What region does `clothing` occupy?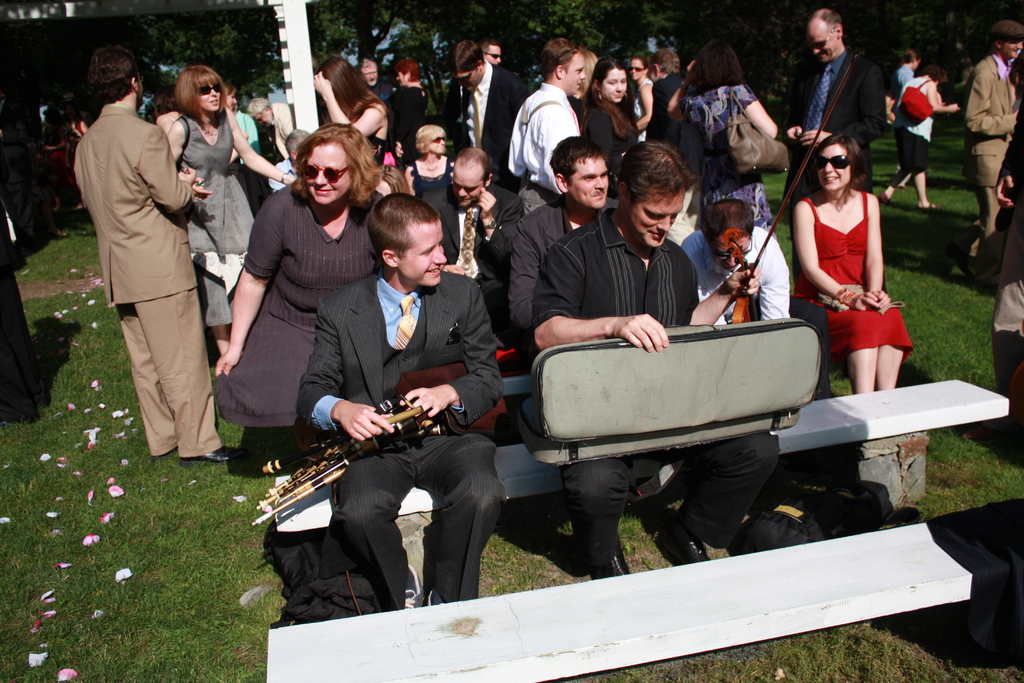
417, 184, 523, 310.
